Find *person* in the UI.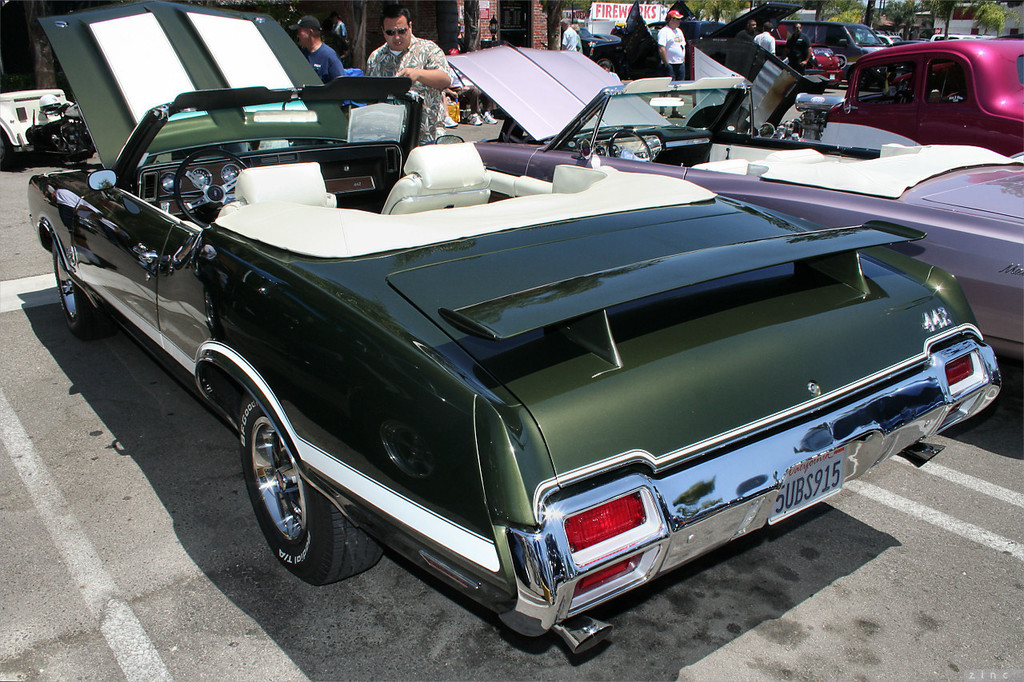
UI element at <box>370,20,448,128</box>.
